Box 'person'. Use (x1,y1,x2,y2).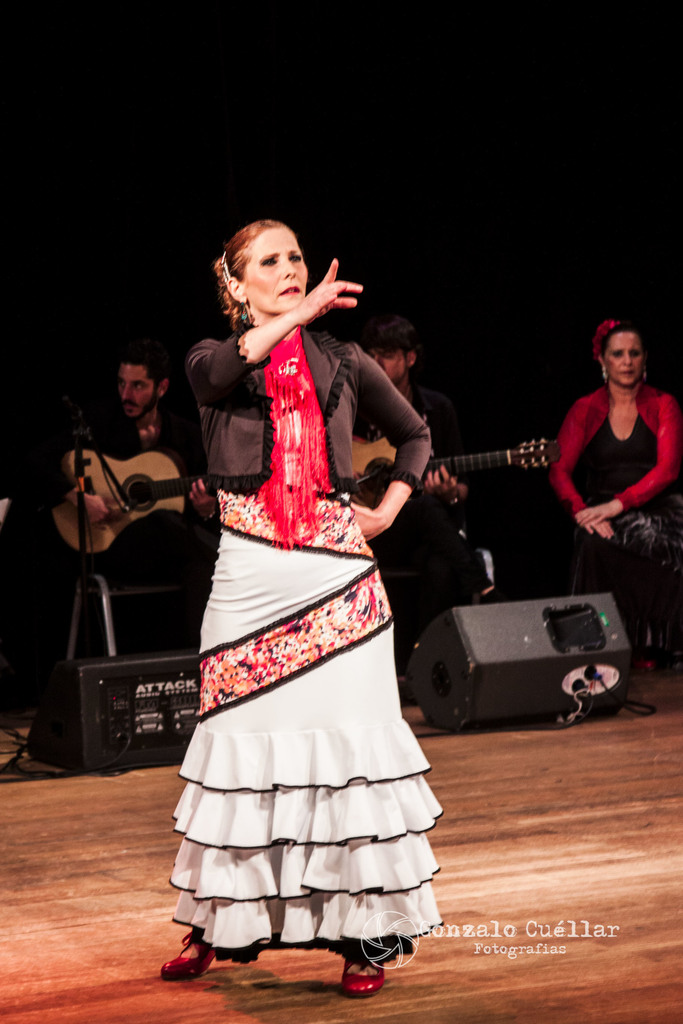
(154,211,430,996).
